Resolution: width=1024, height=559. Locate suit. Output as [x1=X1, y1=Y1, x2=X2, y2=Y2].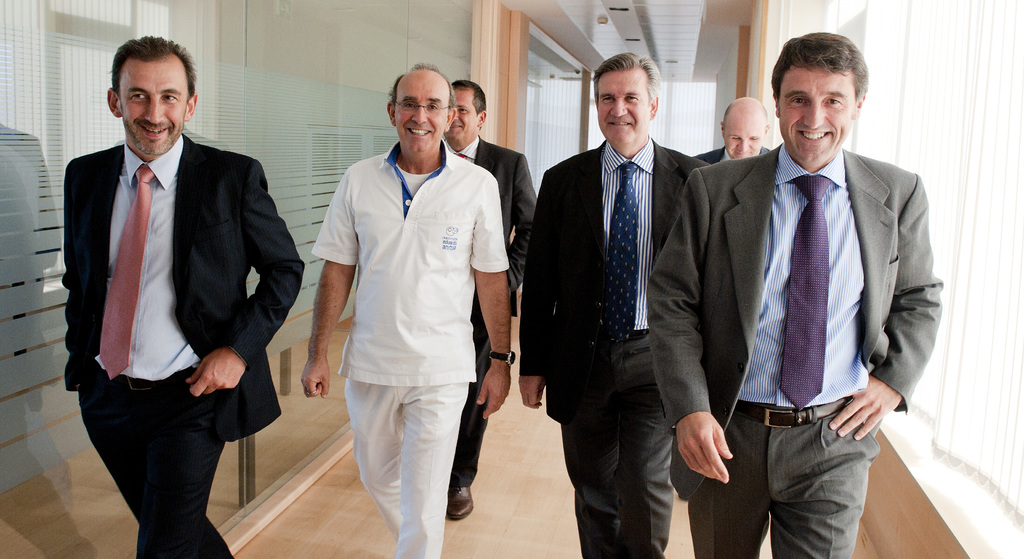
[x1=525, y1=133, x2=709, y2=556].
